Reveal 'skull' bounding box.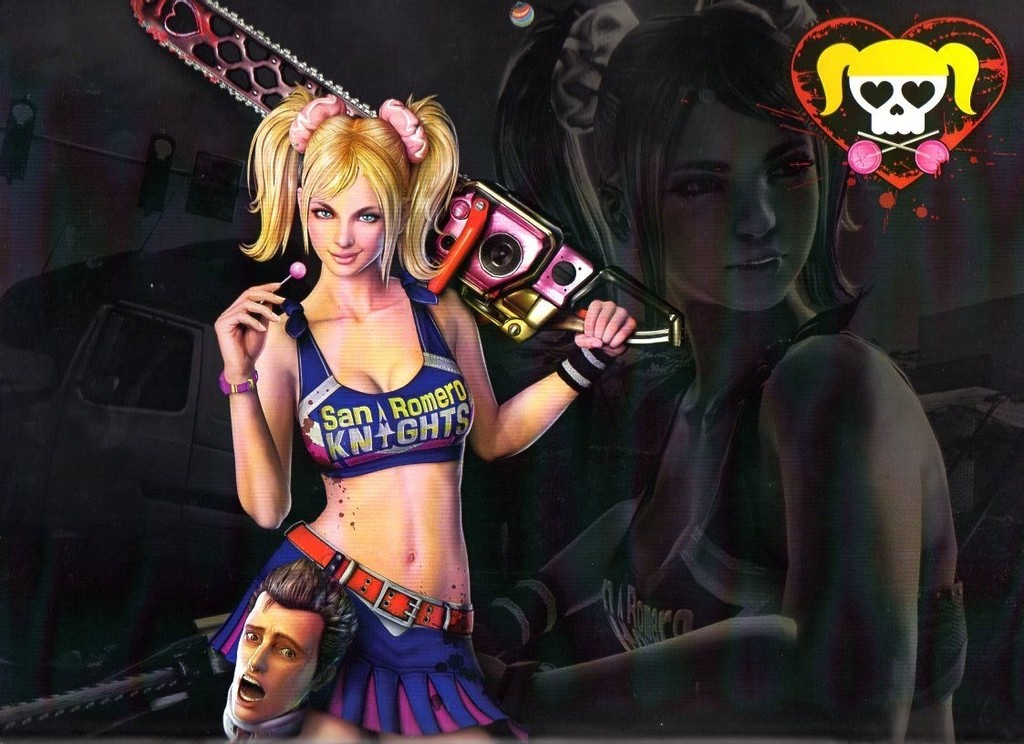
Revealed: left=818, top=25, right=977, bottom=172.
